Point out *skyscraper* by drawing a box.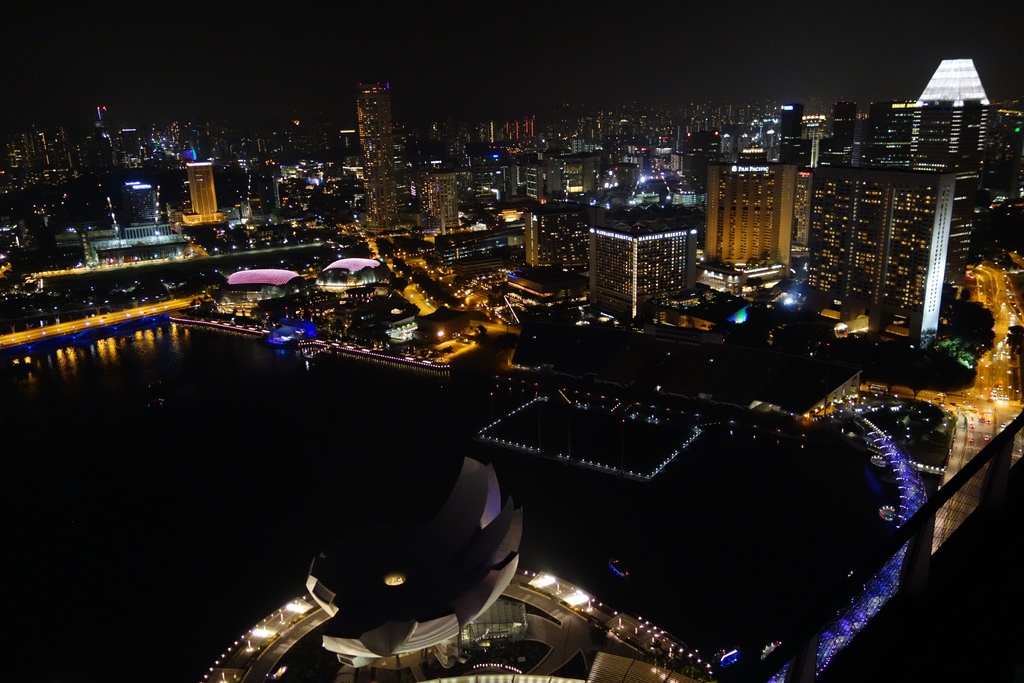
[184, 161, 225, 219].
